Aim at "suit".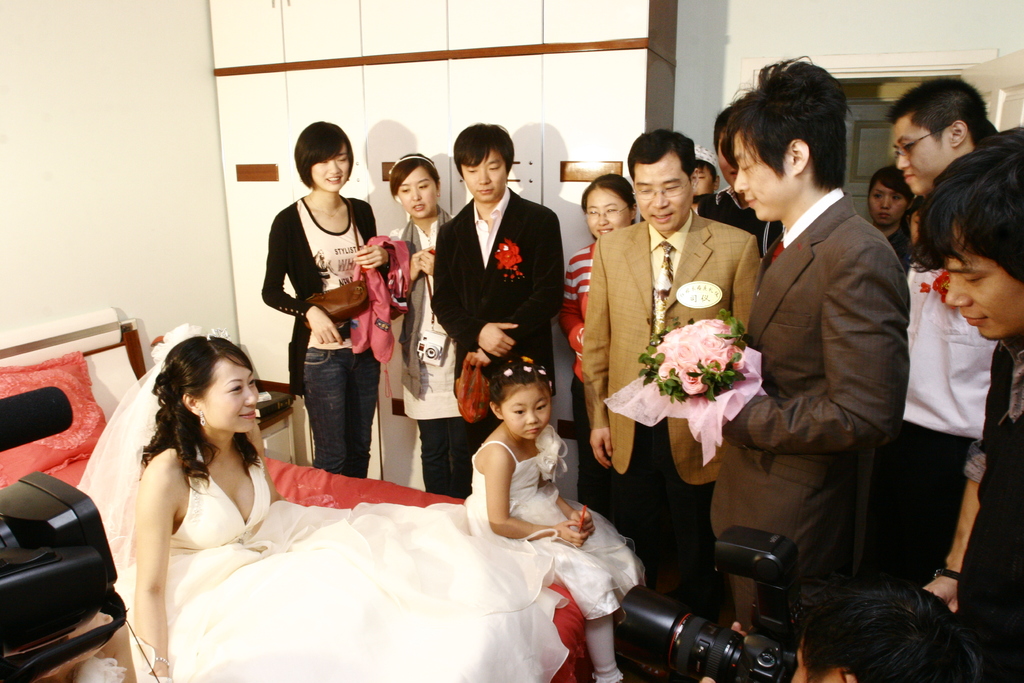
Aimed at x1=703, y1=189, x2=911, y2=617.
